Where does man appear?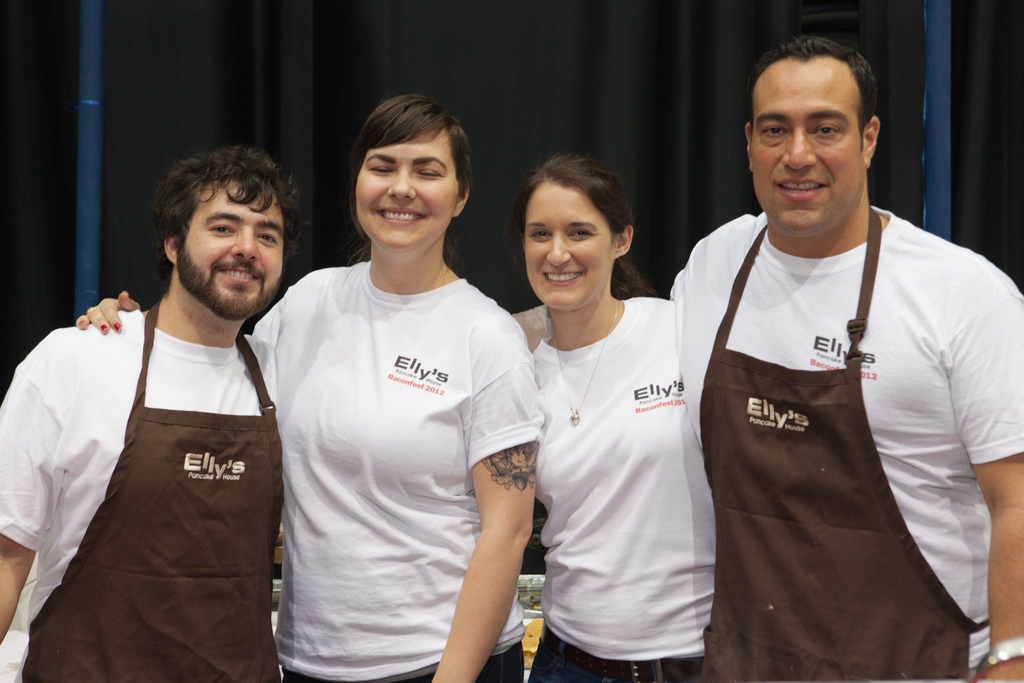
Appears at 659/26/1006/677.
